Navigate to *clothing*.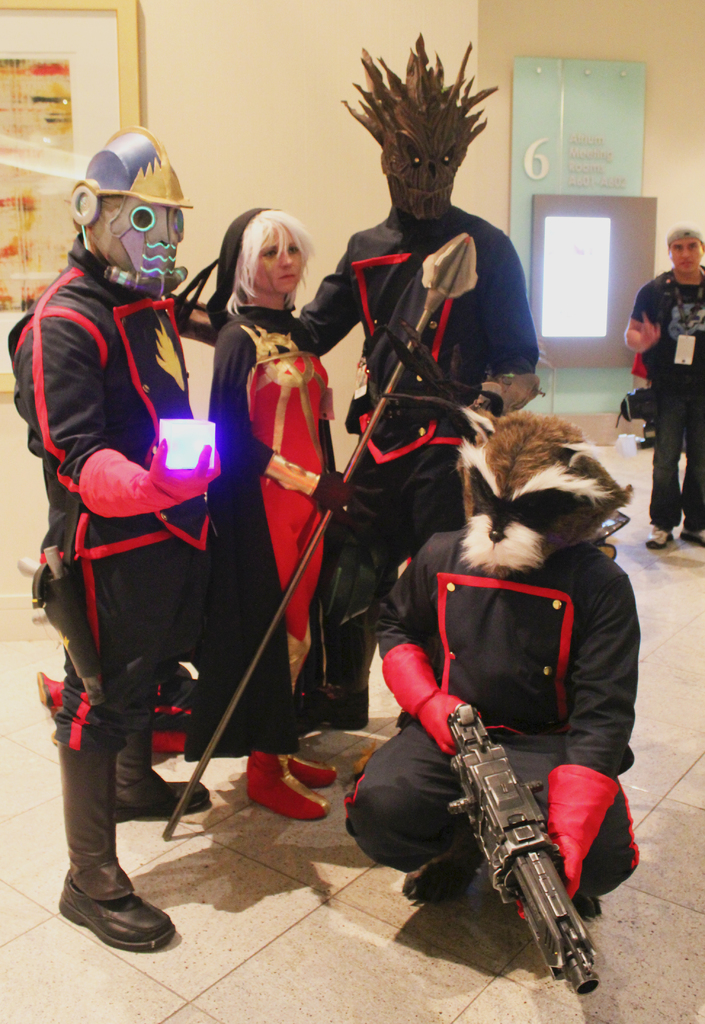
Navigation target: locate(343, 511, 646, 897).
